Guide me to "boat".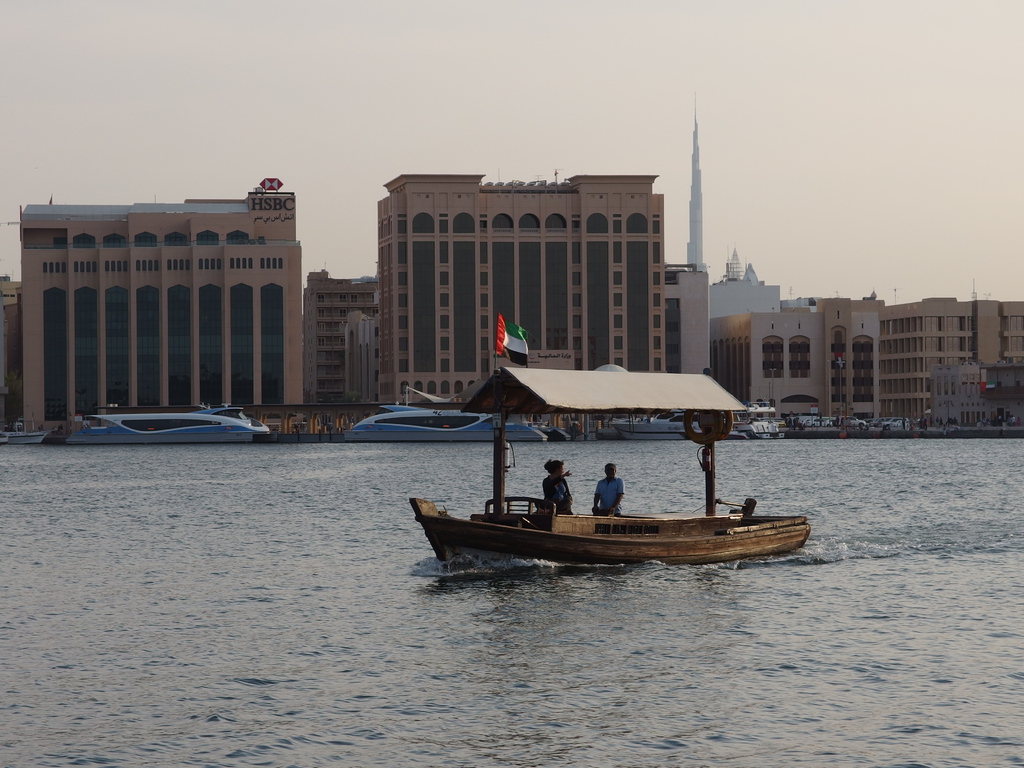
Guidance: 67/409/271/445.
